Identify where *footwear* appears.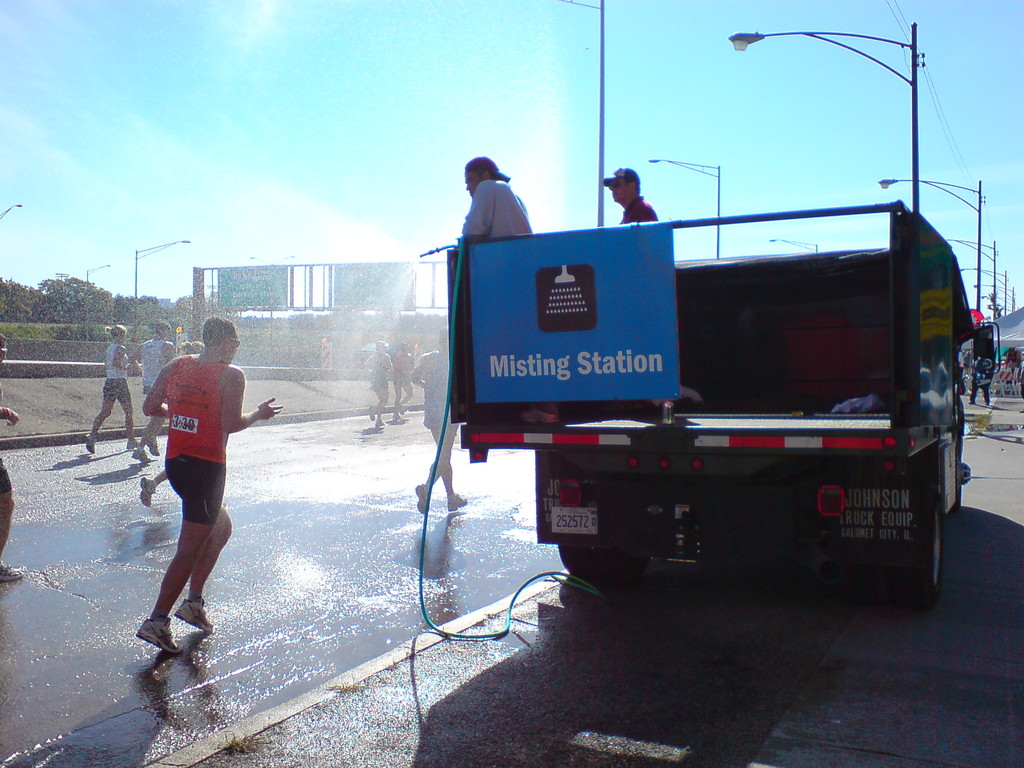
Appears at {"left": 138, "top": 476, "right": 159, "bottom": 508}.
